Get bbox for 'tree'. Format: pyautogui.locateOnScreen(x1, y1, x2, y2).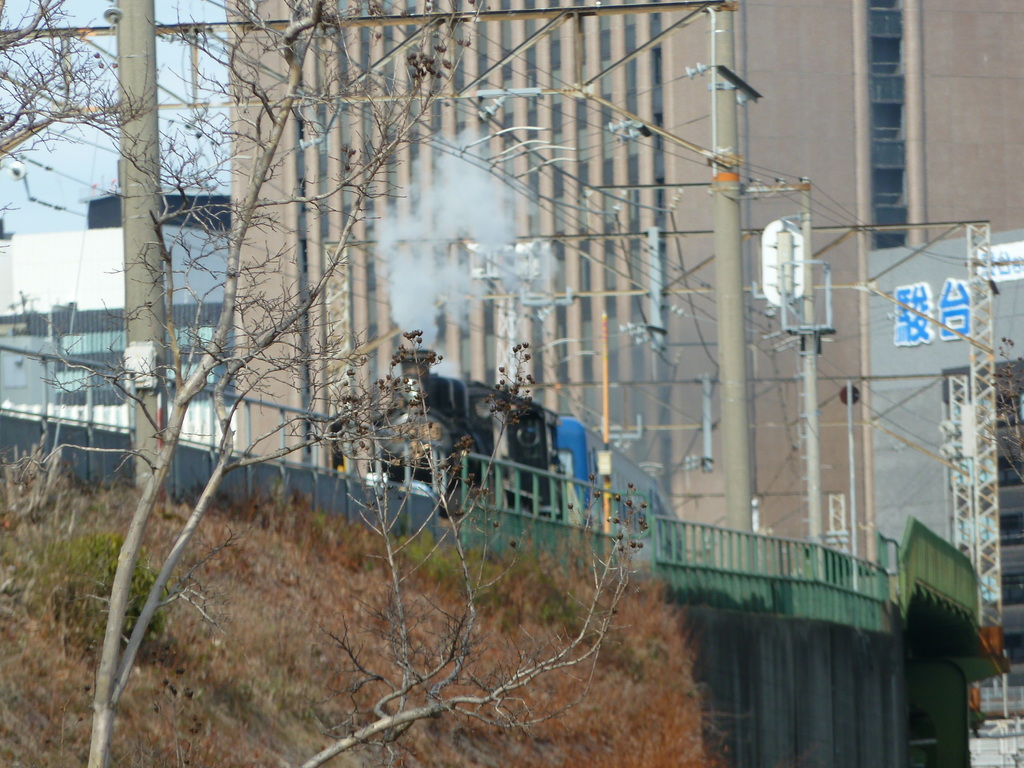
pyautogui.locateOnScreen(84, 0, 653, 767).
